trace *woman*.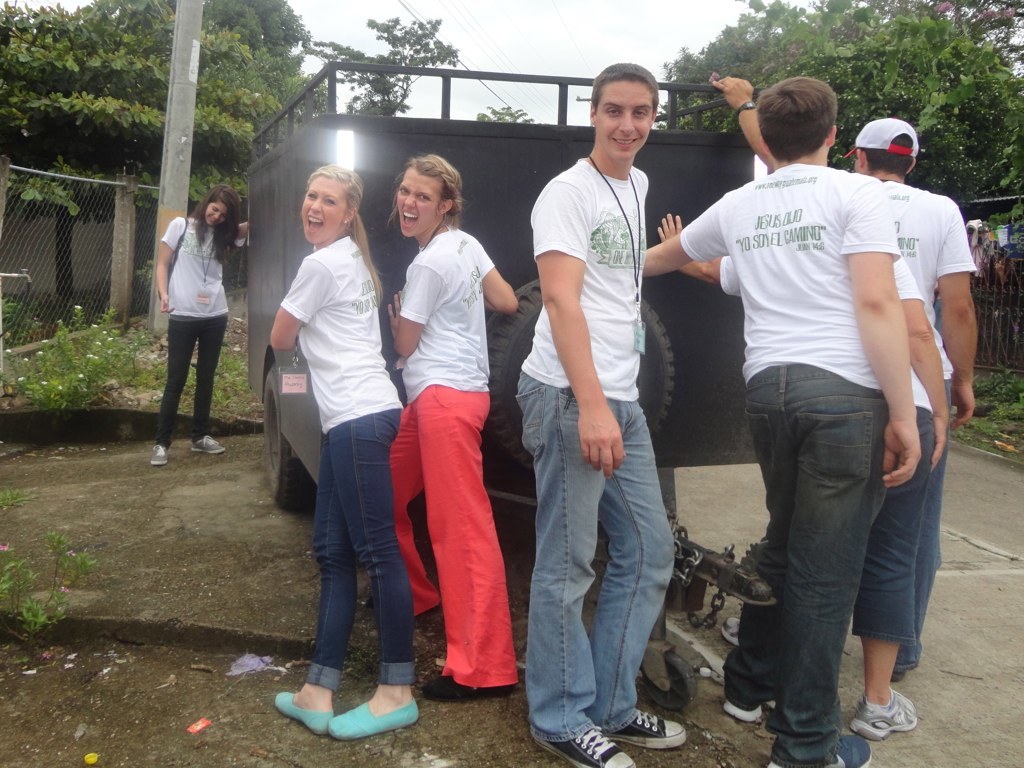
Traced to pyautogui.locateOnScreen(150, 185, 261, 462).
